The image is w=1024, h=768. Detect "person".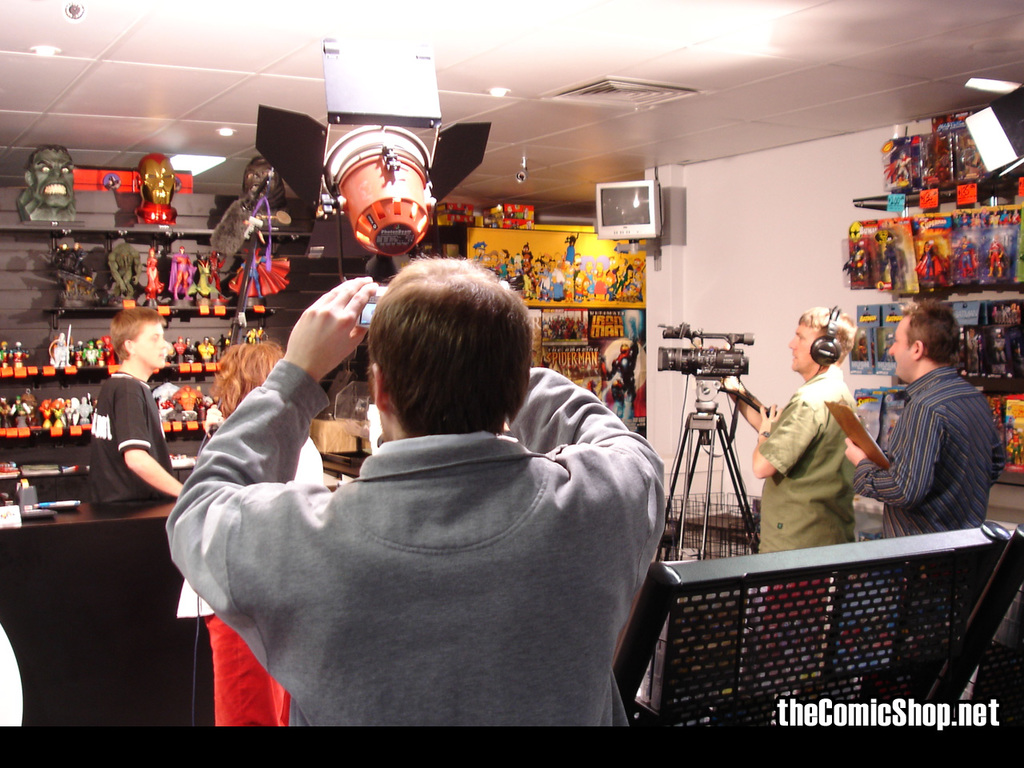
Detection: detection(173, 341, 321, 723).
